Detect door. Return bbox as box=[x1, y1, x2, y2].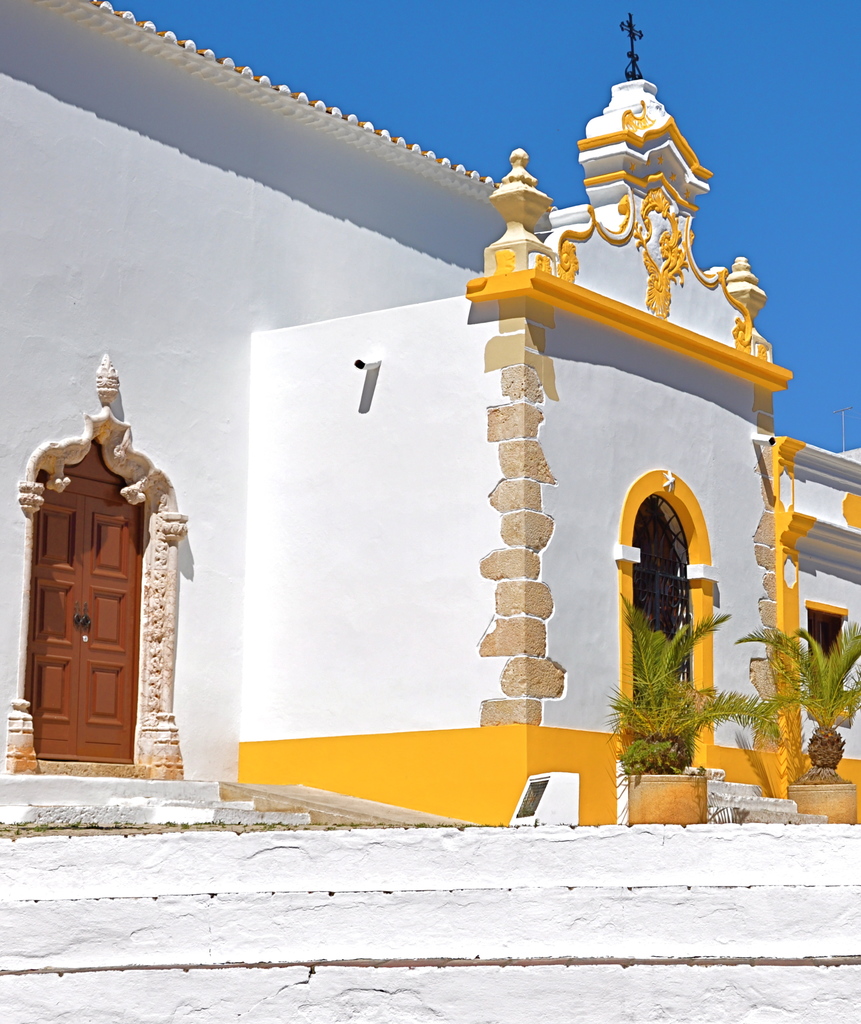
box=[21, 426, 167, 771].
